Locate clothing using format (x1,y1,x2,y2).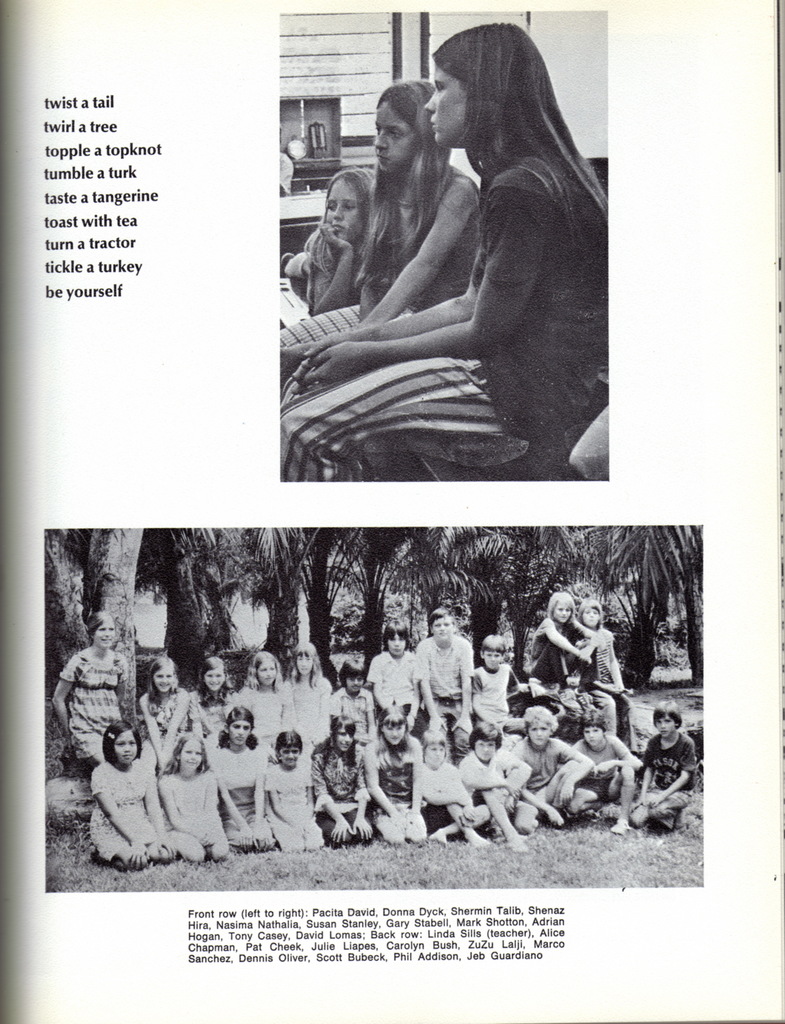
(631,717,699,829).
